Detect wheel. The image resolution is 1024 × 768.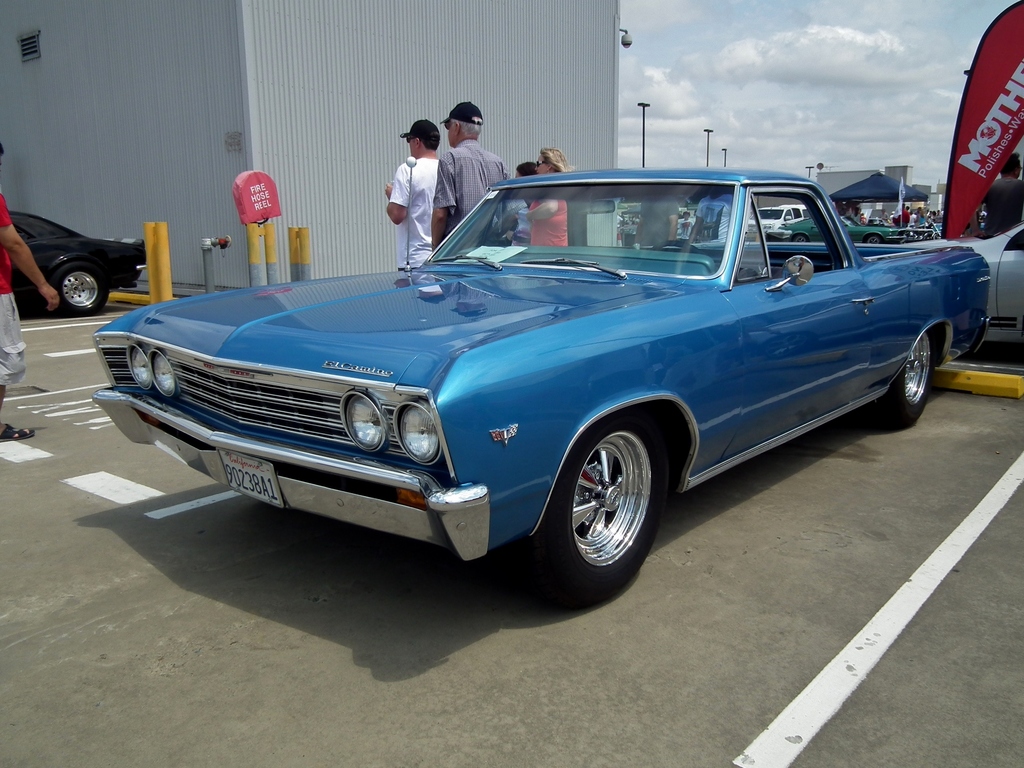
49,268,108,306.
